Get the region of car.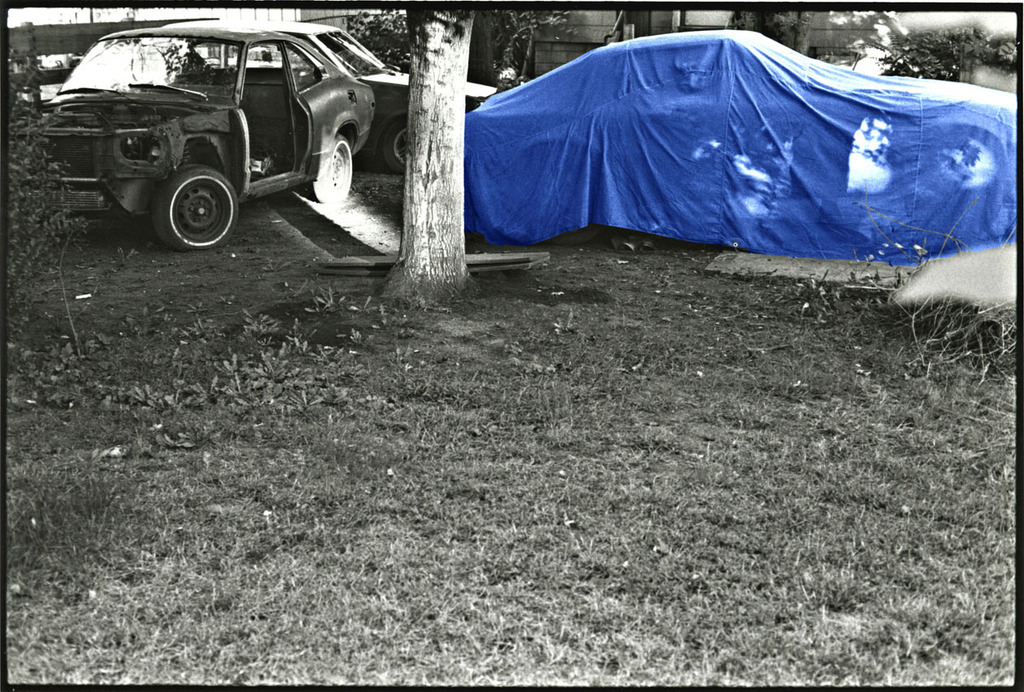
detection(459, 30, 1017, 244).
